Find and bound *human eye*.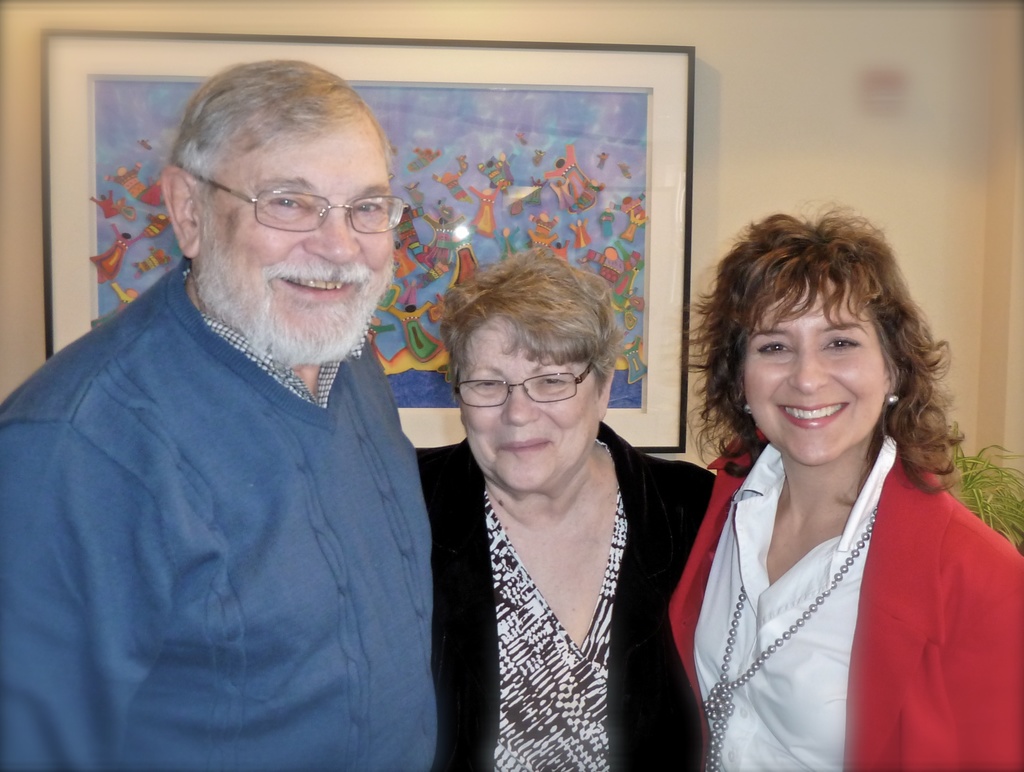
Bound: box(820, 335, 861, 357).
